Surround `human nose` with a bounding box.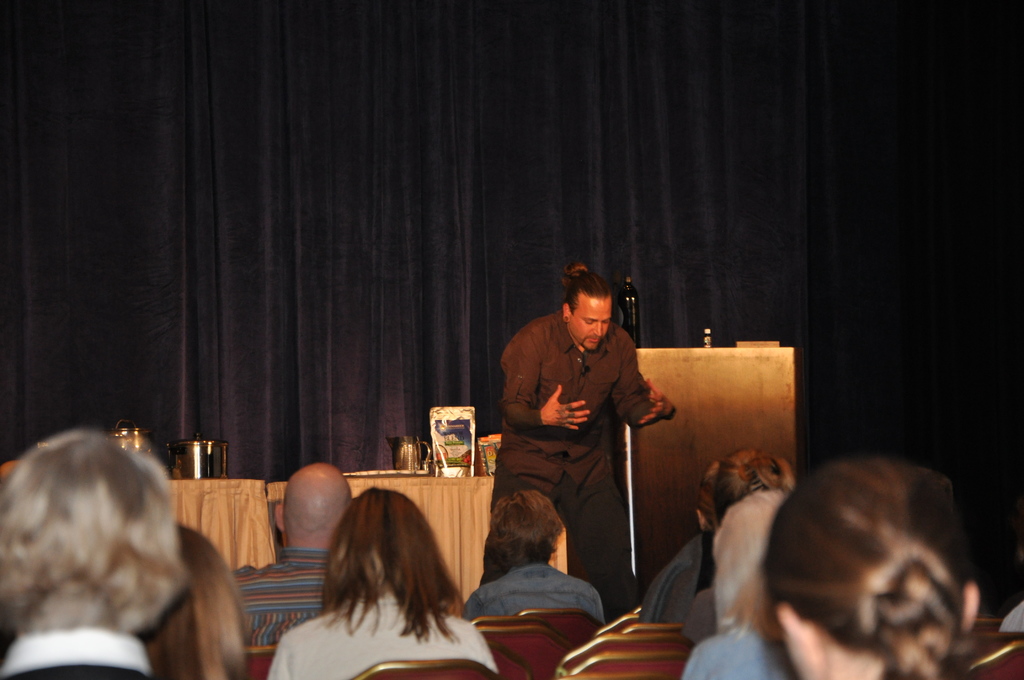
left=591, top=323, right=602, bottom=336.
